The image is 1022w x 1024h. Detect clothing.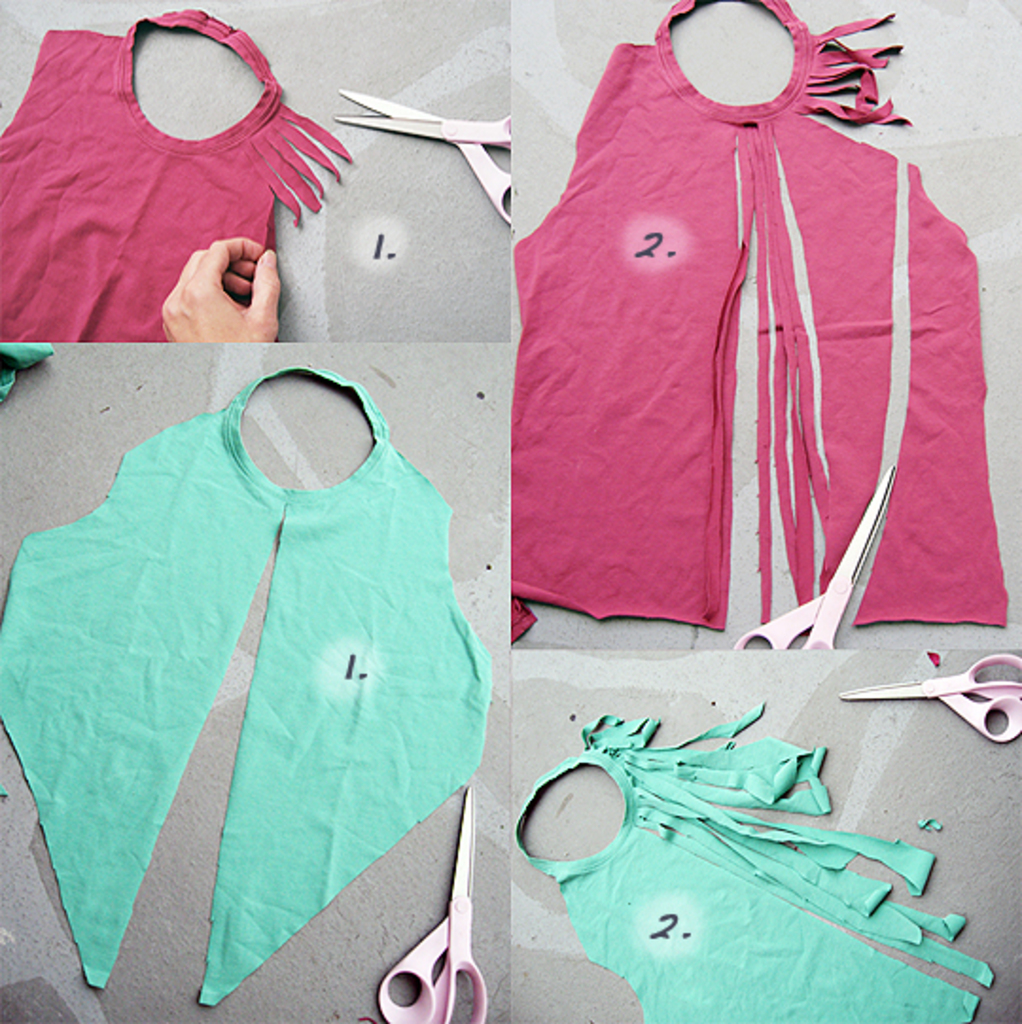
Detection: 0:373:479:1020.
